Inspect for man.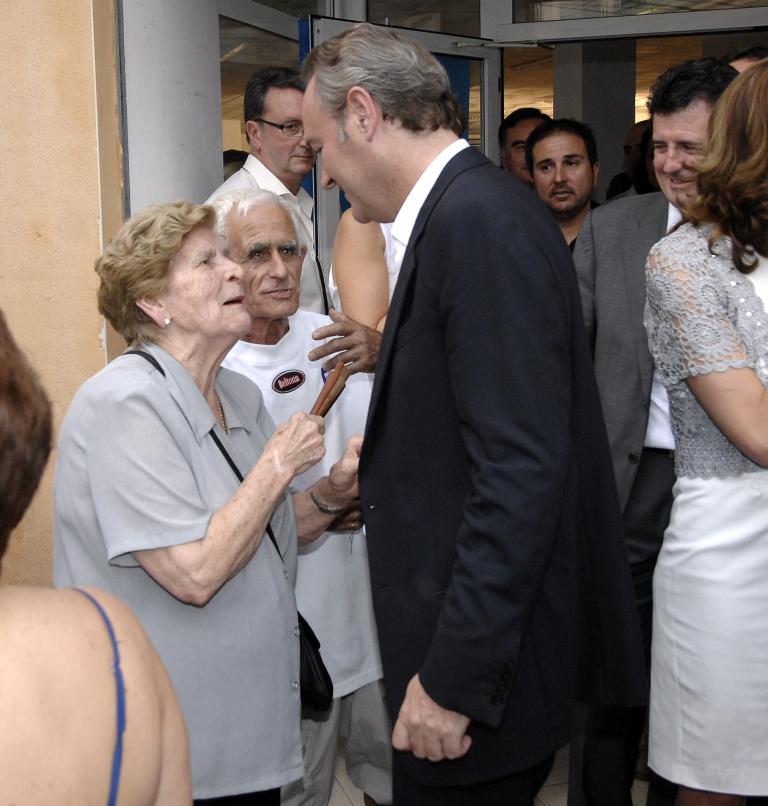
Inspection: (207,61,335,313).
